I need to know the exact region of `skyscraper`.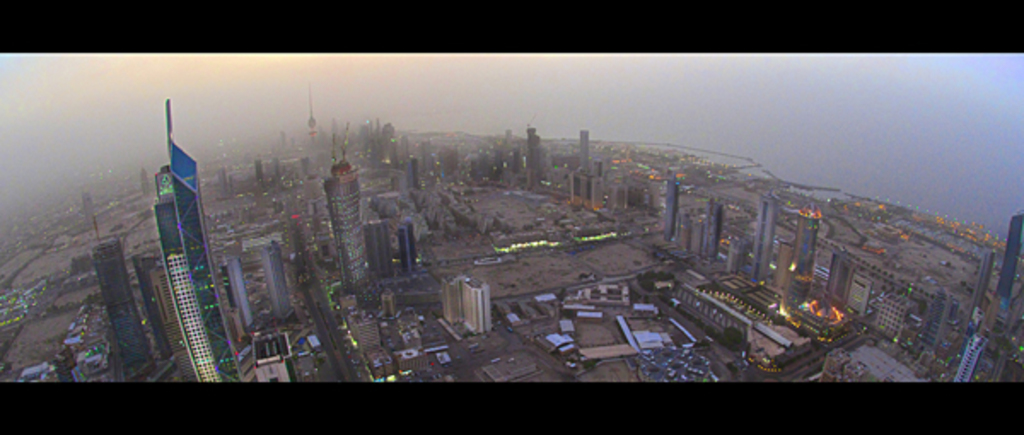
Region: {"left": 573, "top": 131, "right": 597, "bottom": 205}.
